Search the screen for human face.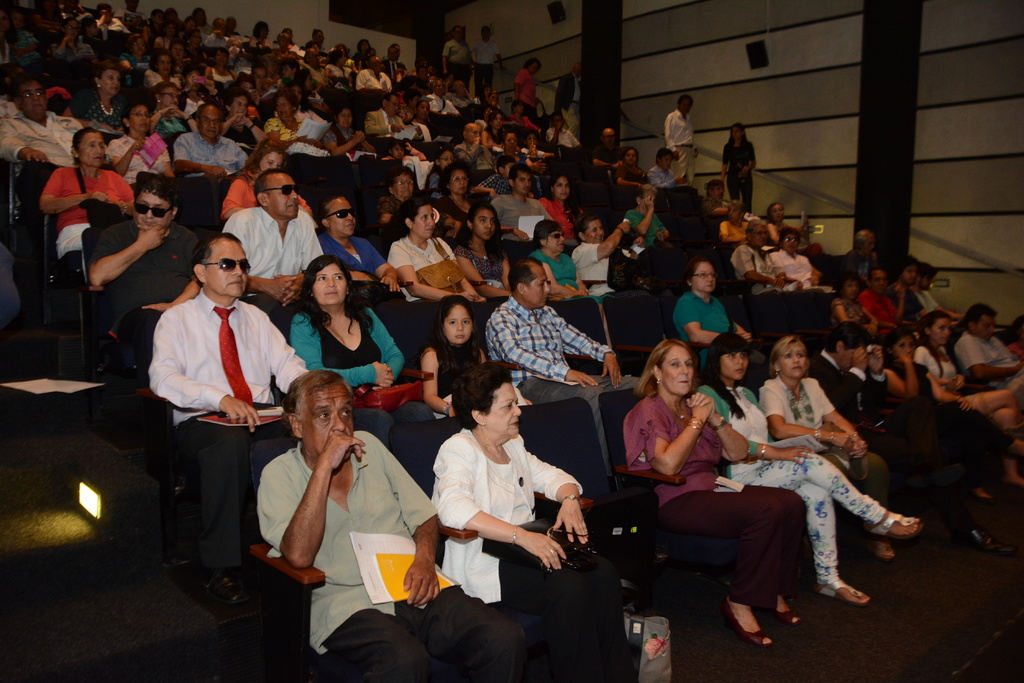
Found at box(412, 204, 438, 236).
